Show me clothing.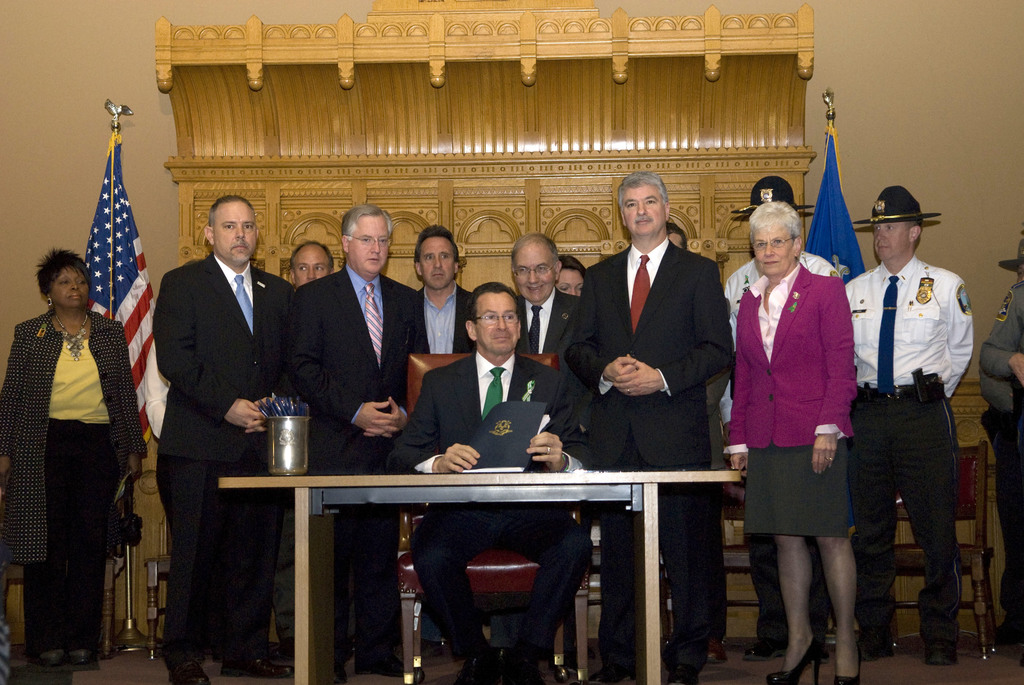
clothing is here: <bbox>158, 247, 294, 666</bbox>.
